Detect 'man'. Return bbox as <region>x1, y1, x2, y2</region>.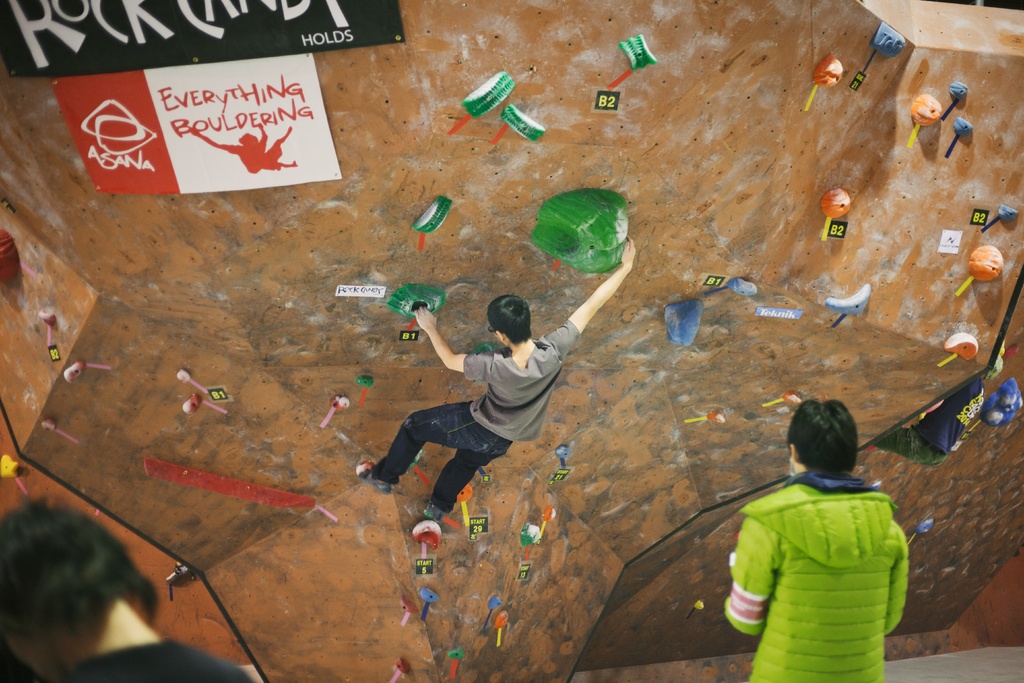
<region>356, 234, 630, 520</region>.
